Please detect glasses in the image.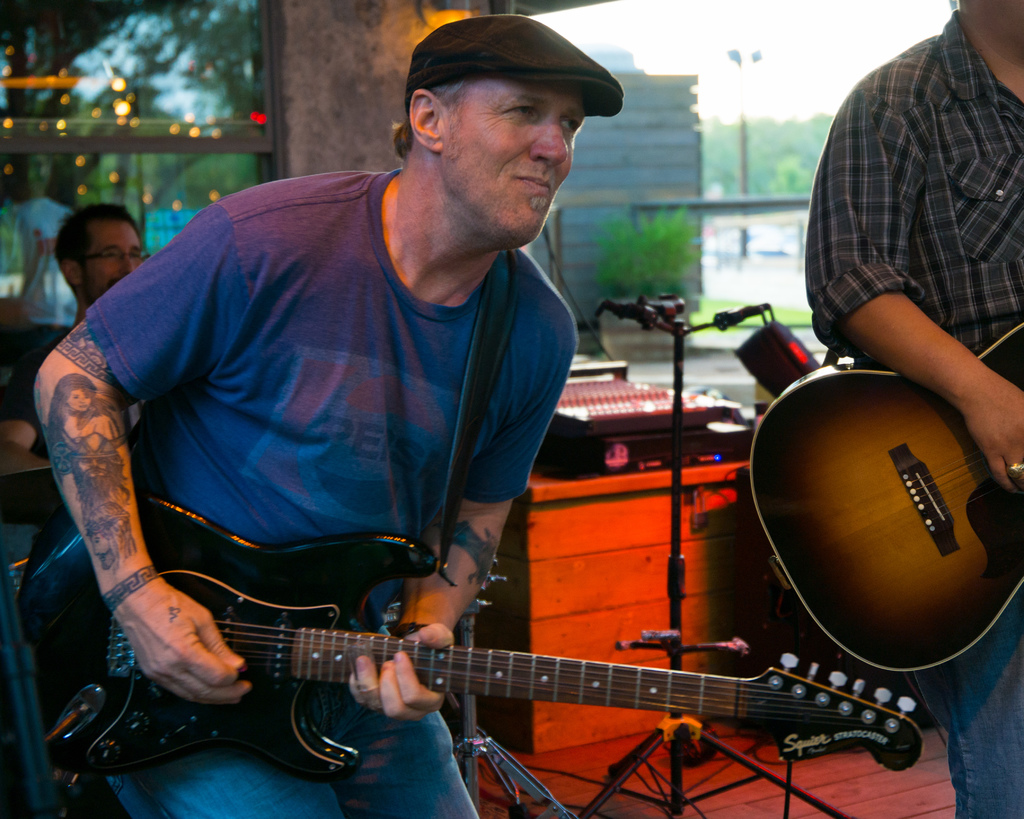
rect(87, 244, 157, 266).
